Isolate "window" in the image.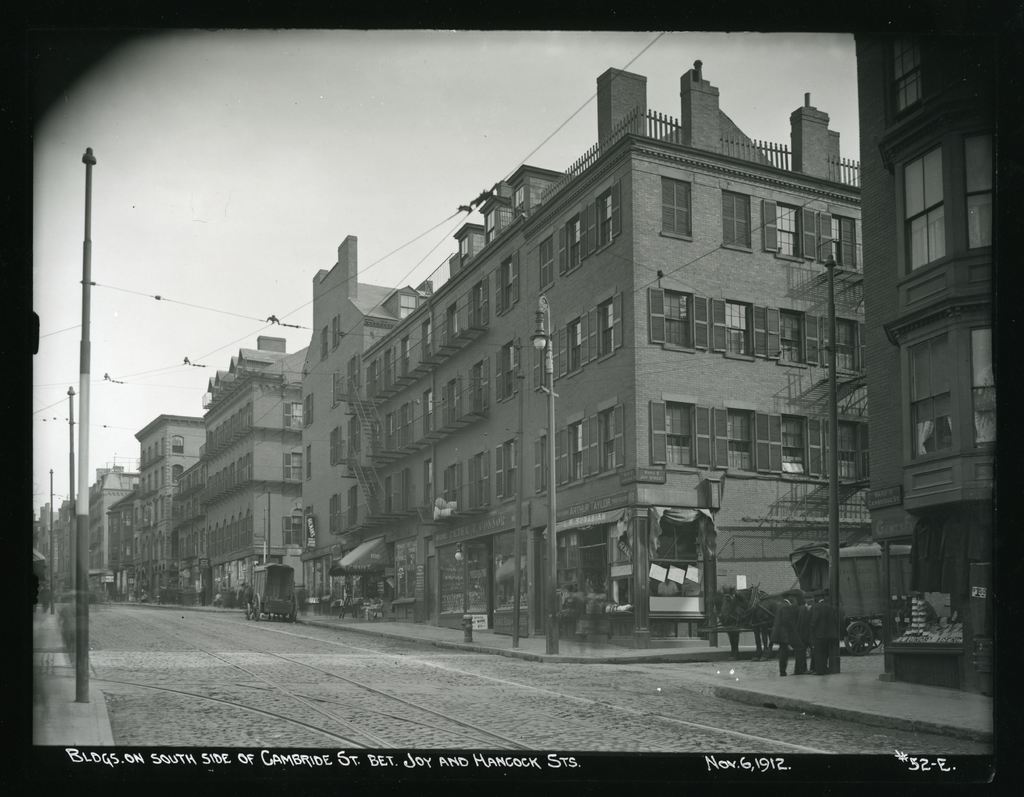
Isolated region: detection(769, 414, 817, 477).
